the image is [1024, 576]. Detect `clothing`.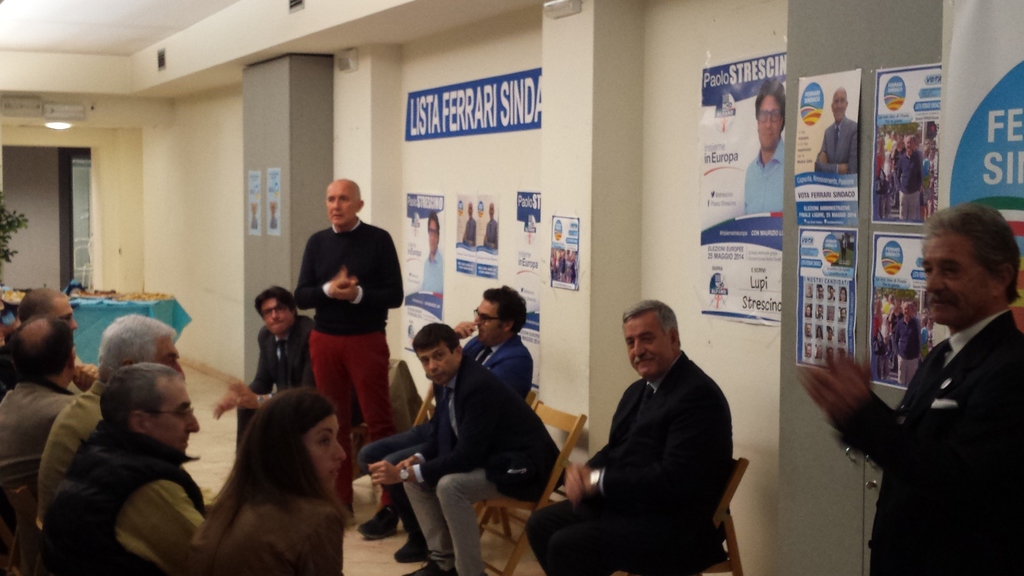
Detection: pyautogui.locateOnScreen(200, 497, 346, 575).
